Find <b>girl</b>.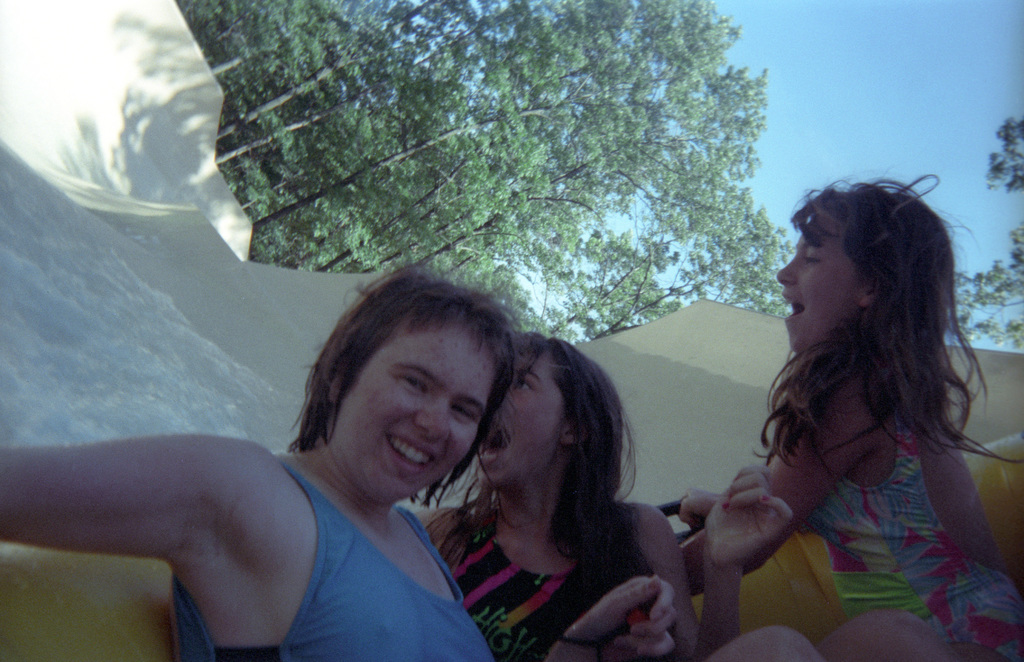
detection(673, 172, 1023, 661).
